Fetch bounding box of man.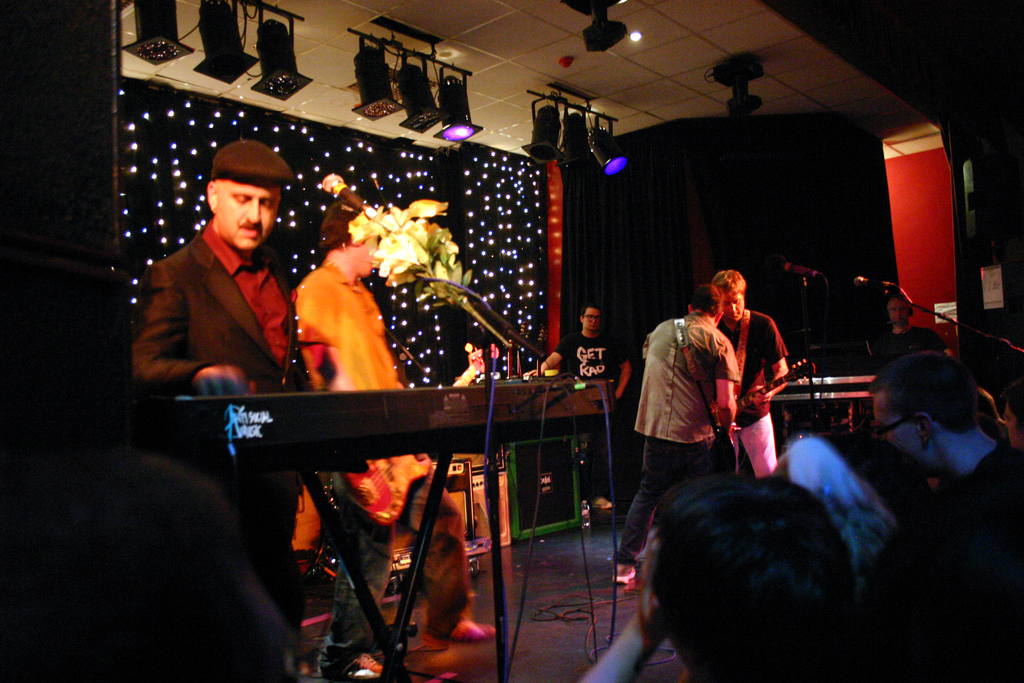
Bbox: {"left": 575, "top": 433, "right": 927, "bottom": 682}.
